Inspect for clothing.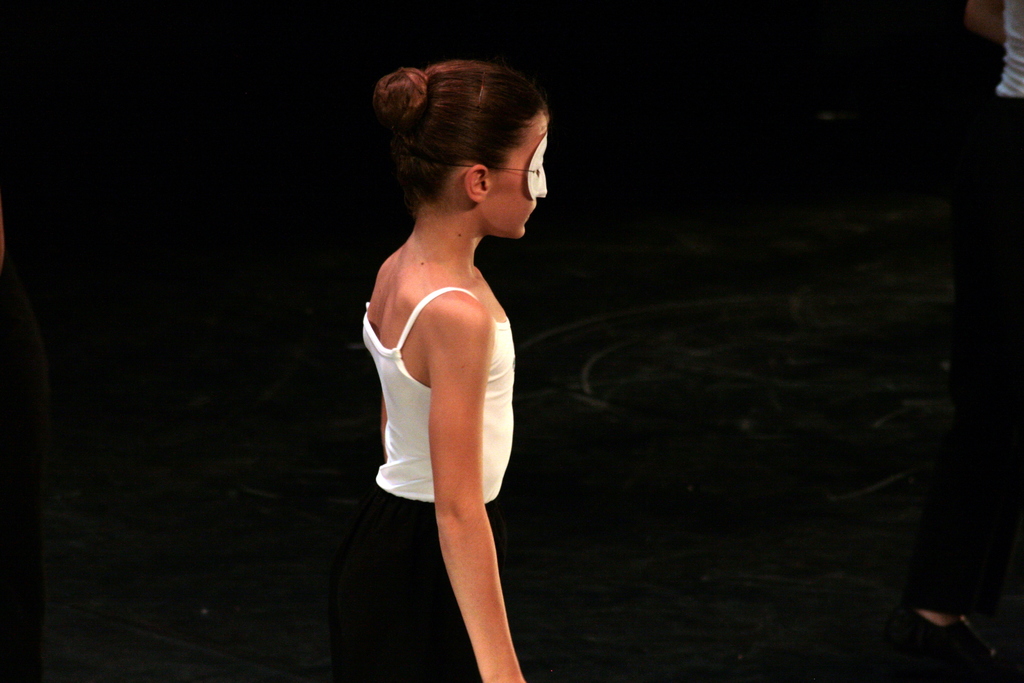
Inspection: (x1=317, y1=285, x2=520, y2=682).
